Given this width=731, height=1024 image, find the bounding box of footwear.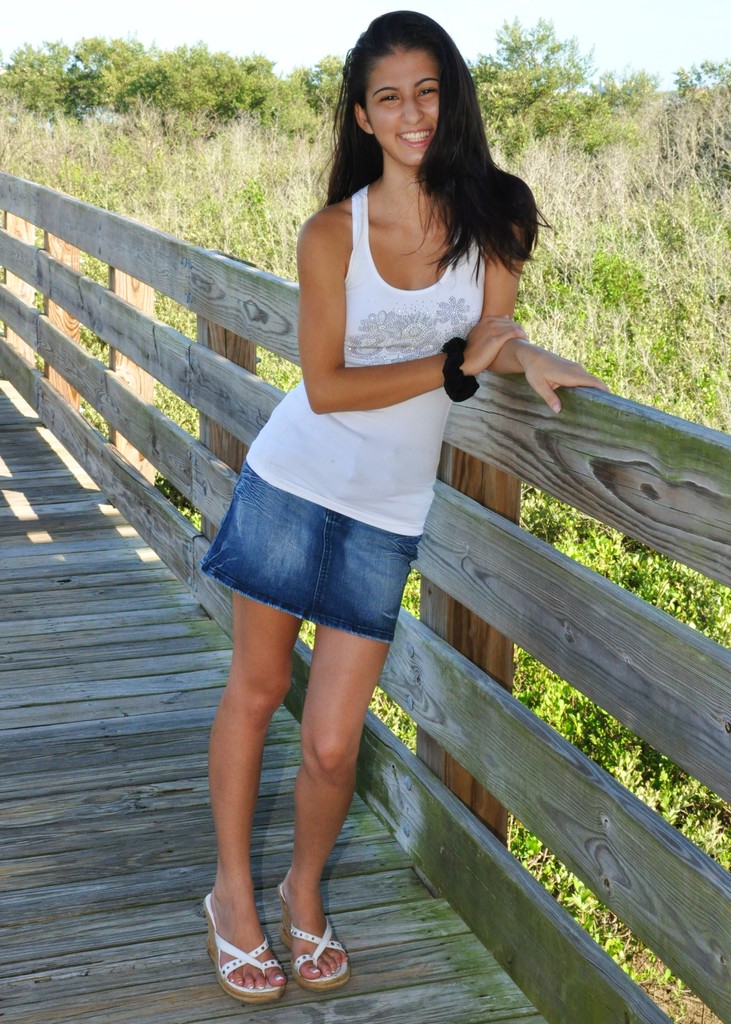
204, 893, 285, 1007.
